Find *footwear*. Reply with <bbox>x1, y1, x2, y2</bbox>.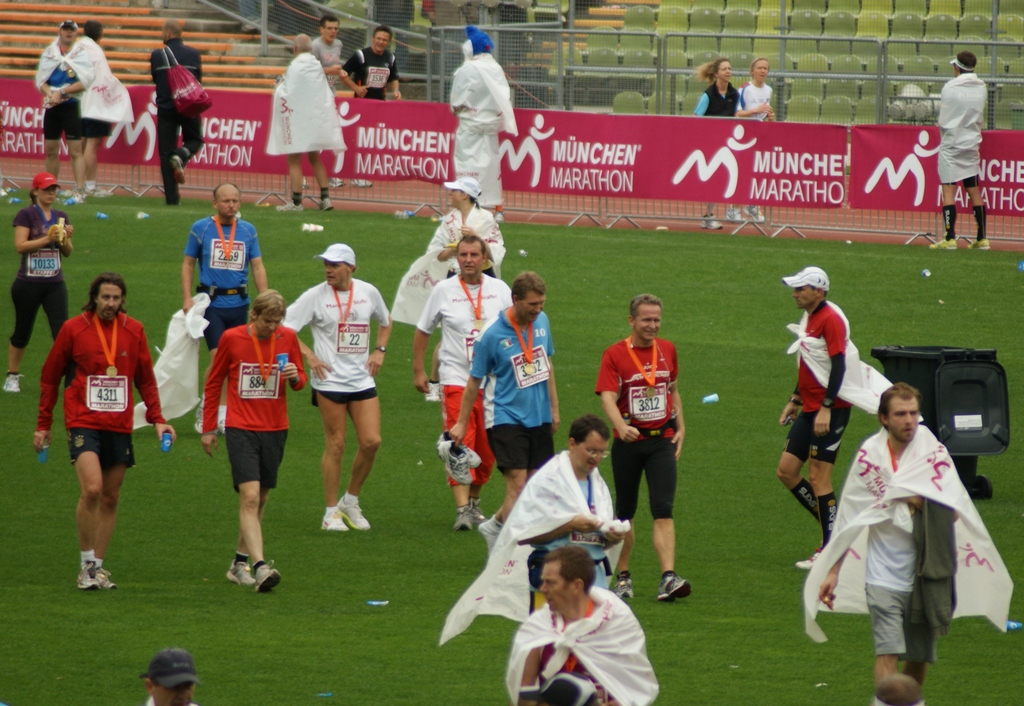
<bbox>276, 201, 305, 211</bbox>.
